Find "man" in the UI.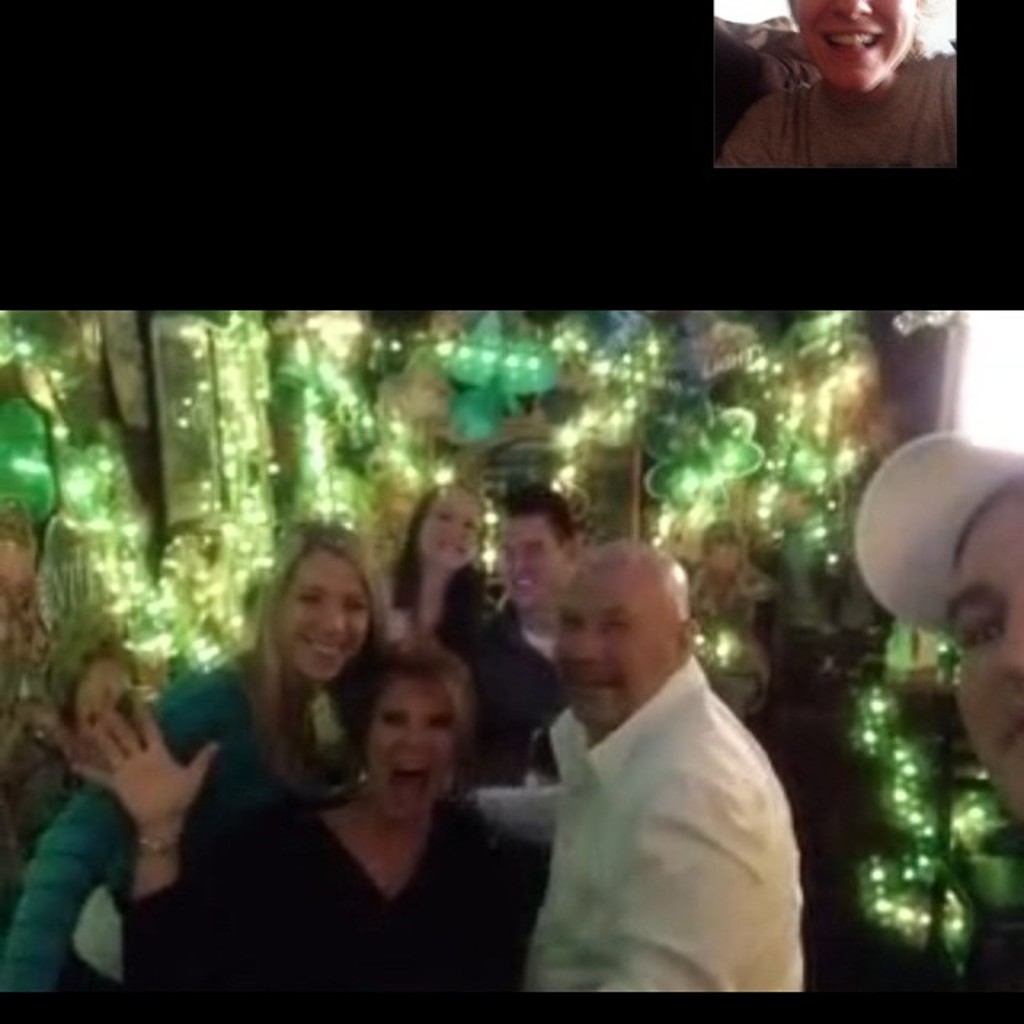
UI element at {"left": 464, "top": 486, "right": 581, "bottom": 758}.
